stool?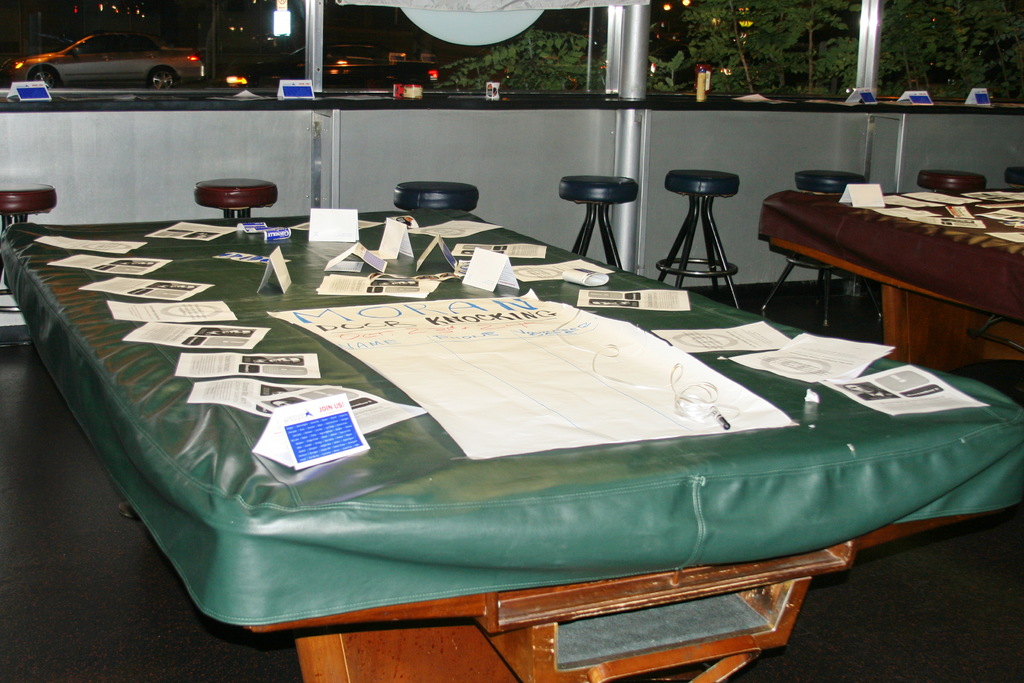
(913,168,982,197)
